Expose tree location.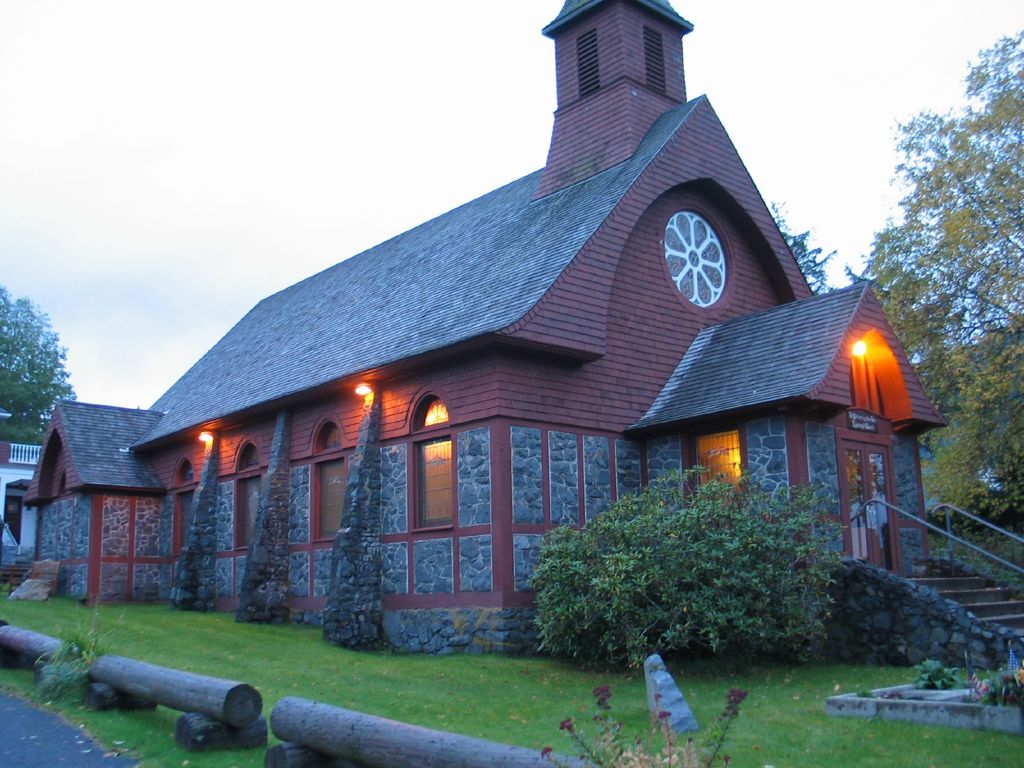
Exposed at bbox(0, 284, 79, 445).
